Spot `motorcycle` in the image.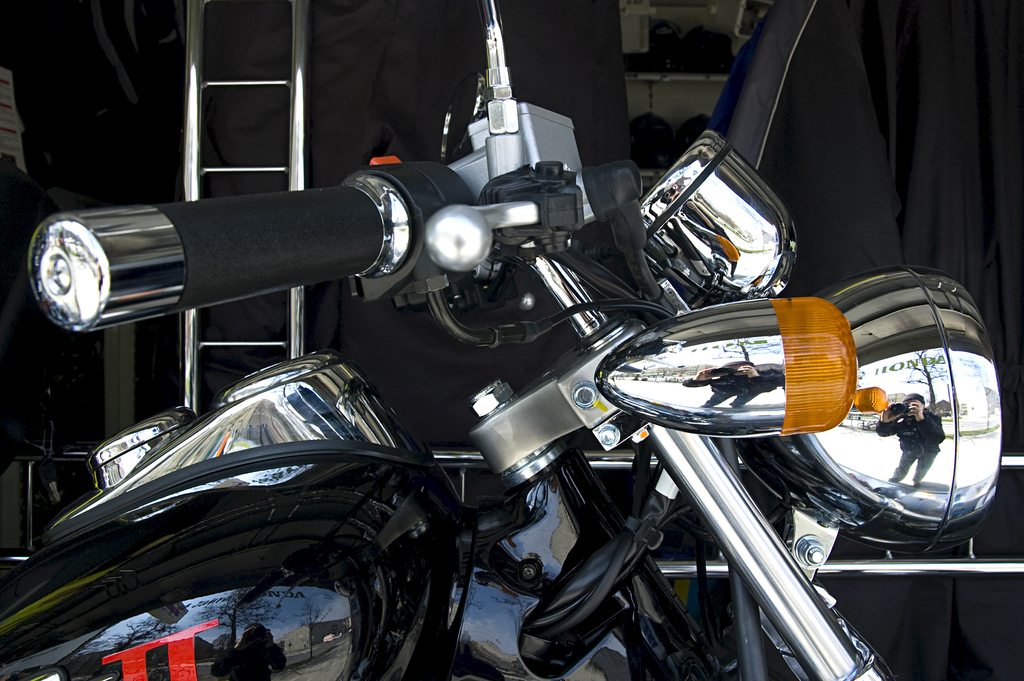
`motorcycle` found at crop(0, 0, 1001, 680).
